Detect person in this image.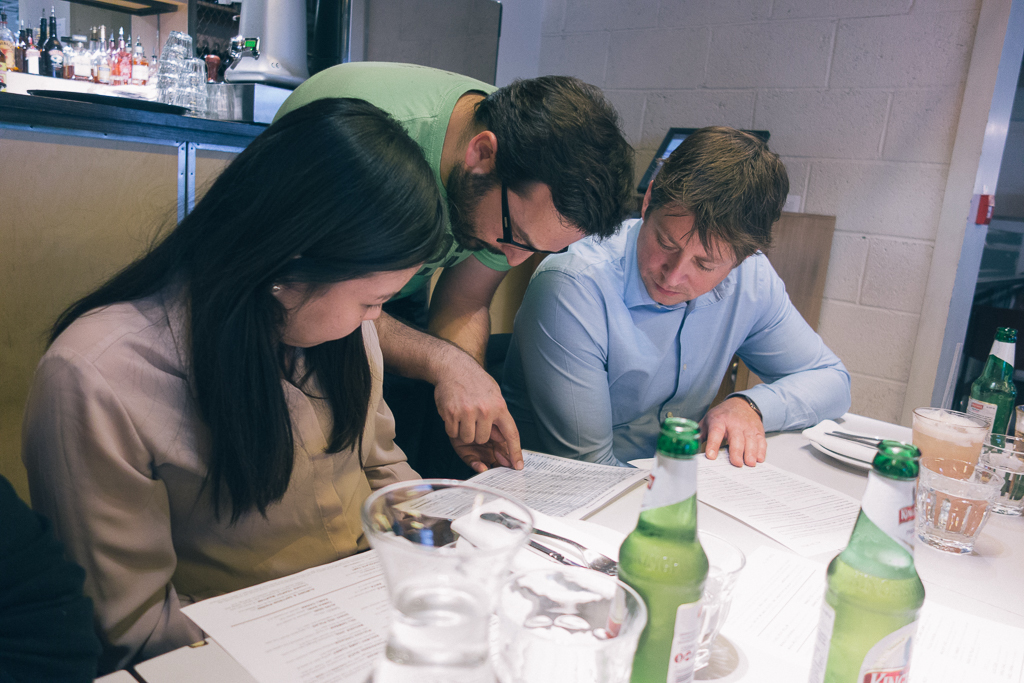
Detection: <region>274, 61, 637, 493</region>.
